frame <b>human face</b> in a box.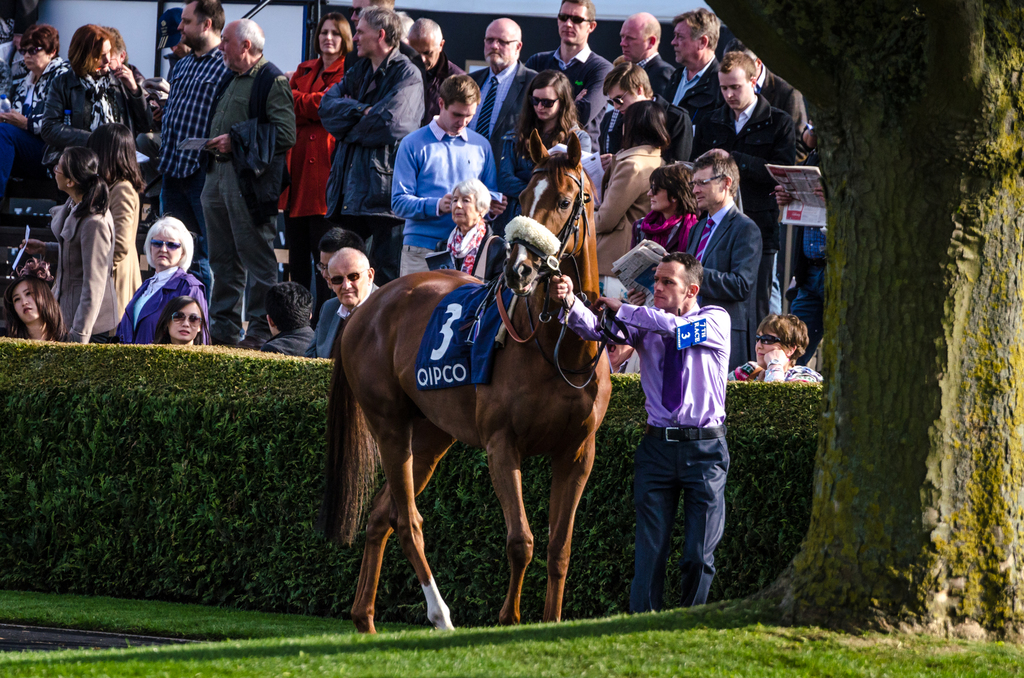
[20,42,44,70].
